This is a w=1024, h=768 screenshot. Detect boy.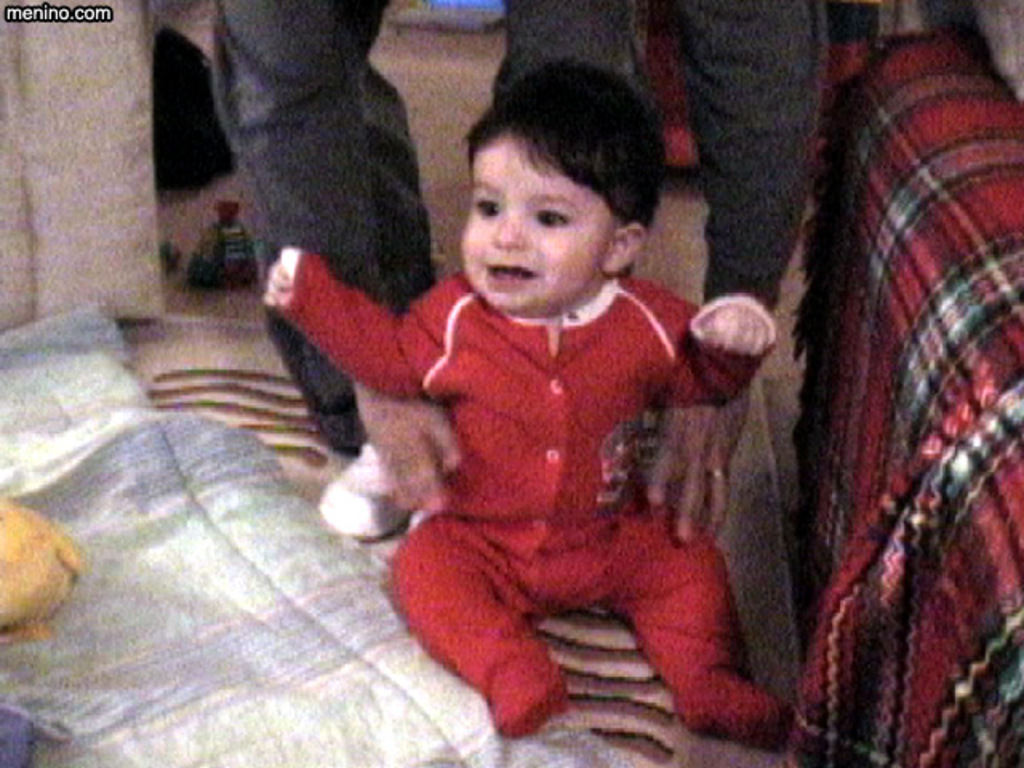
266/54/795/741.
